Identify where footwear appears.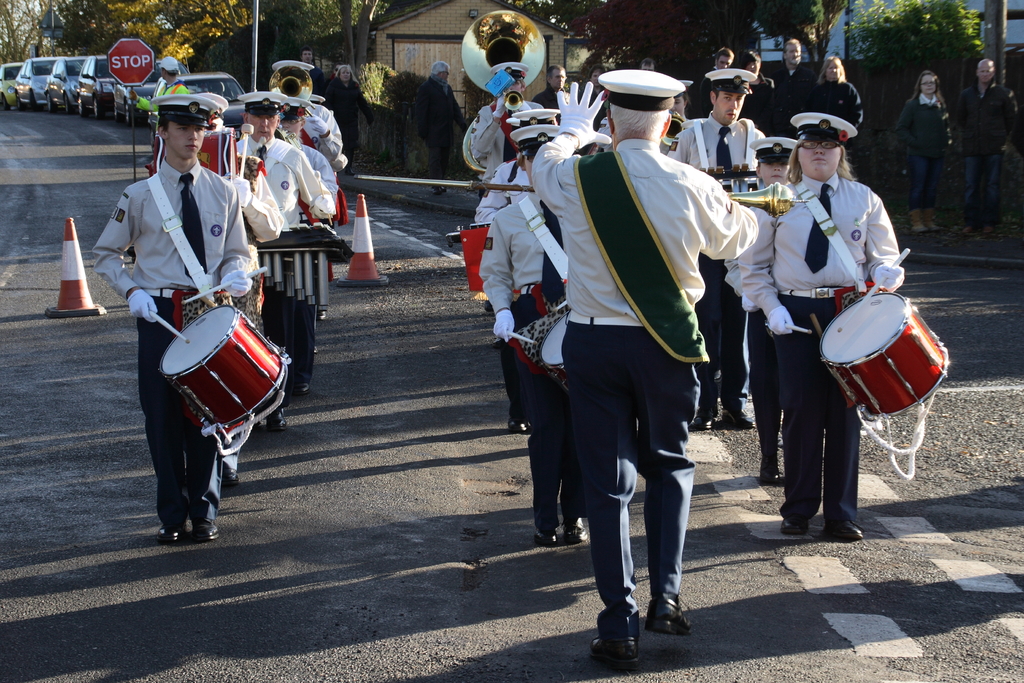
Appears at 160, 525, 184, 541.
